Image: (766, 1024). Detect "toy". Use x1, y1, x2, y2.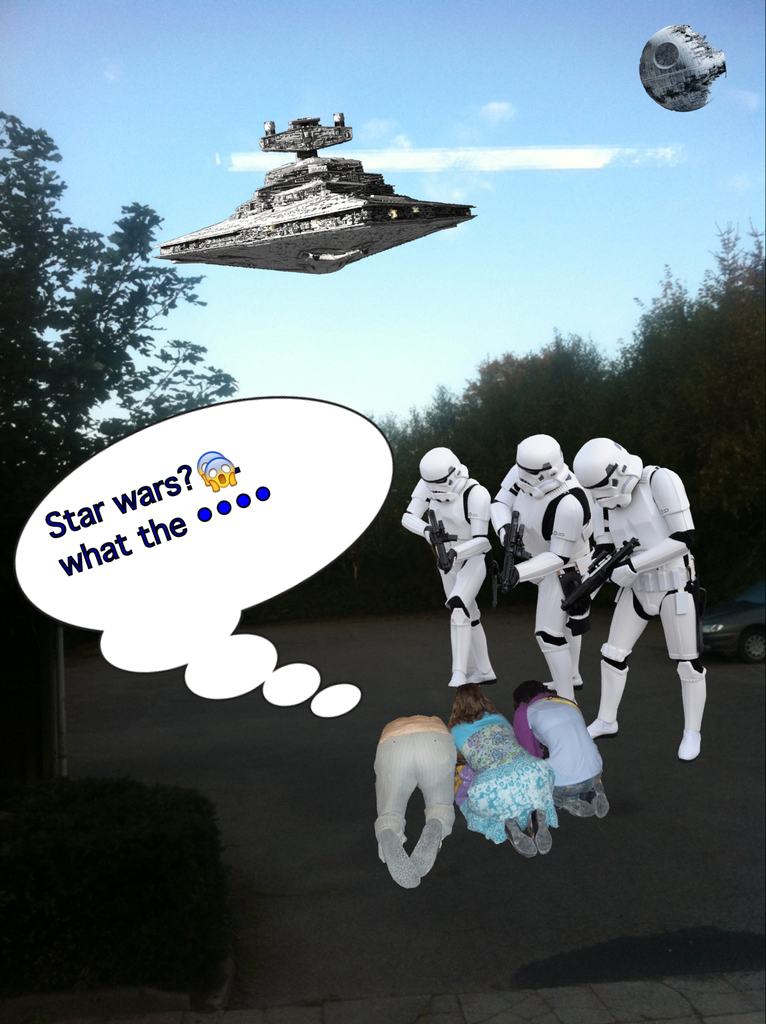
564, 419, 731, 765.
